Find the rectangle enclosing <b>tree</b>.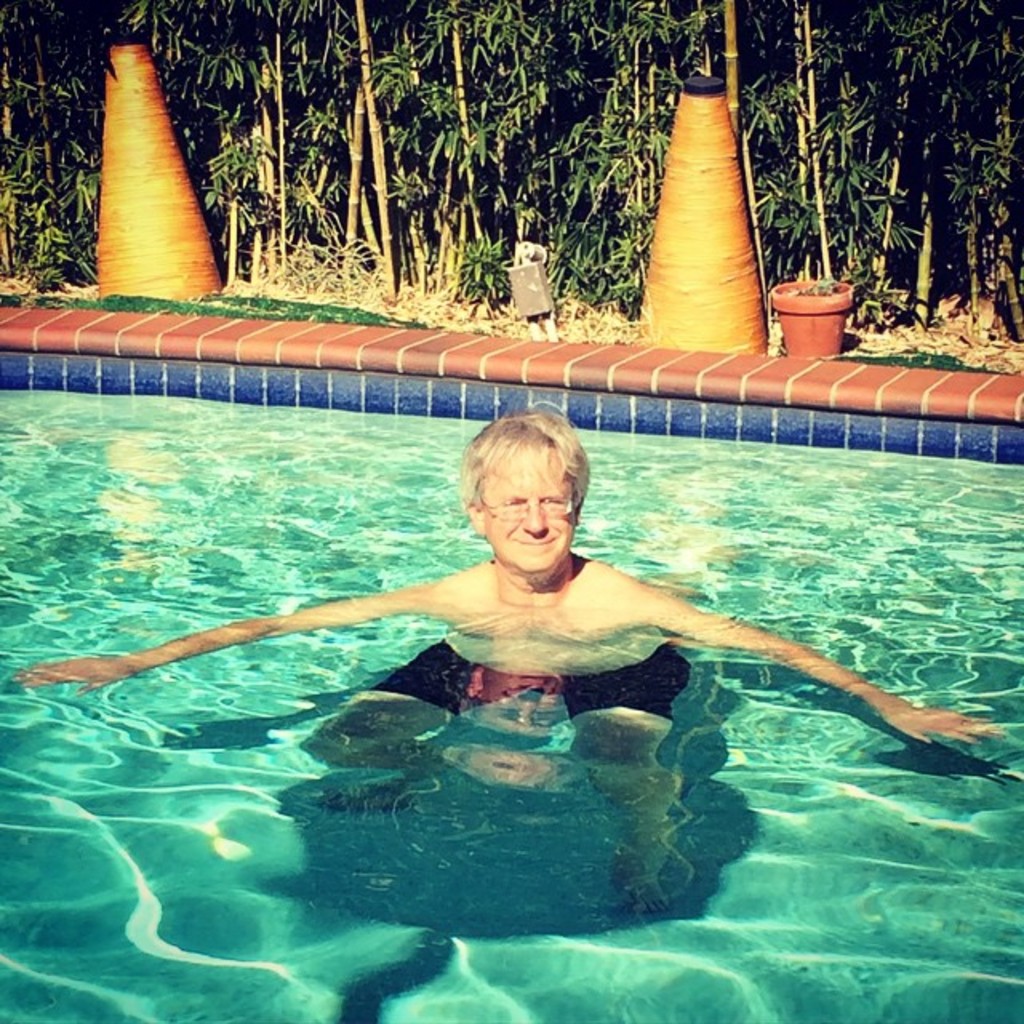
l=0, t=0, r=1022, b=358.
